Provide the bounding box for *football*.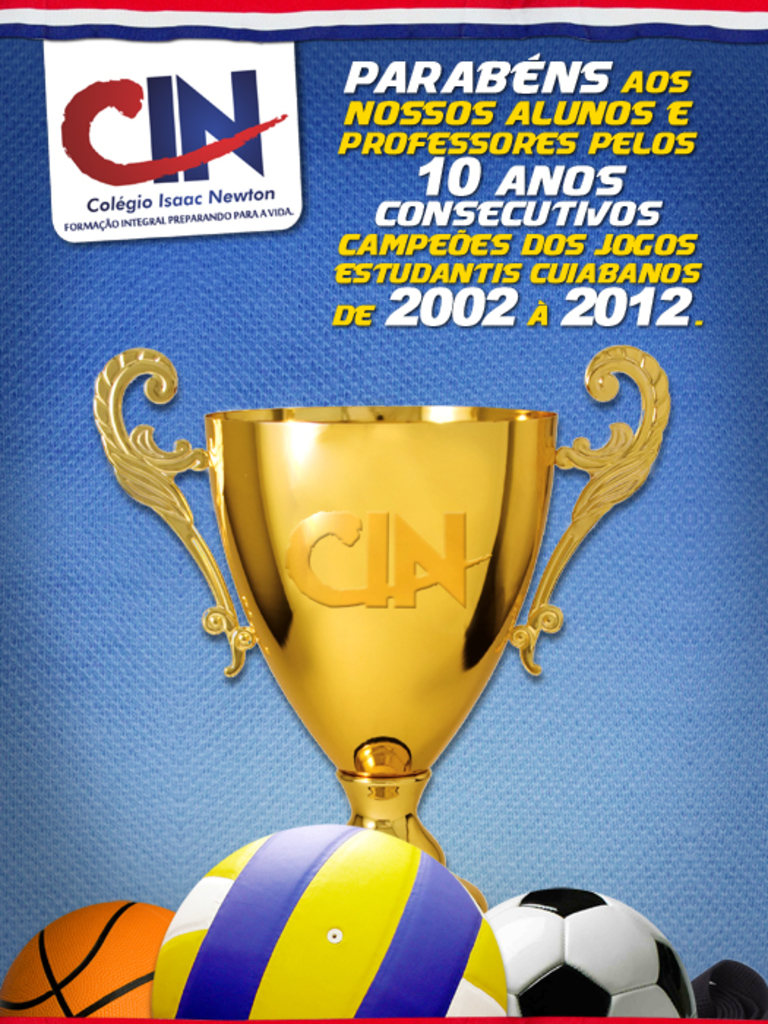
(x1=689, y1=958, x2=767, y2=1023).
